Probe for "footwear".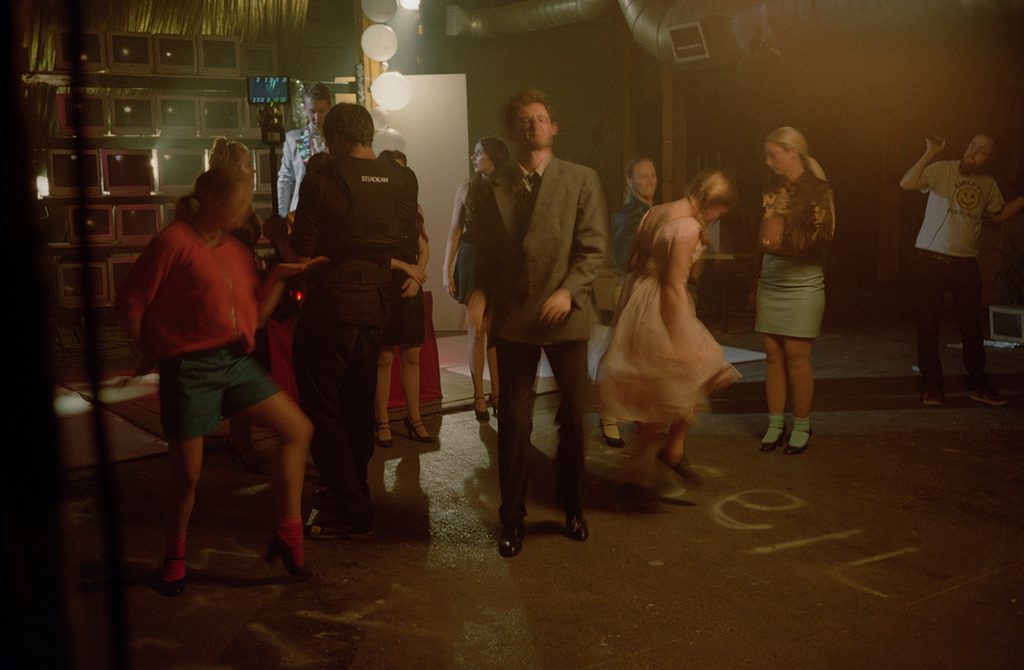
Probe result: 923 388 948 409.
